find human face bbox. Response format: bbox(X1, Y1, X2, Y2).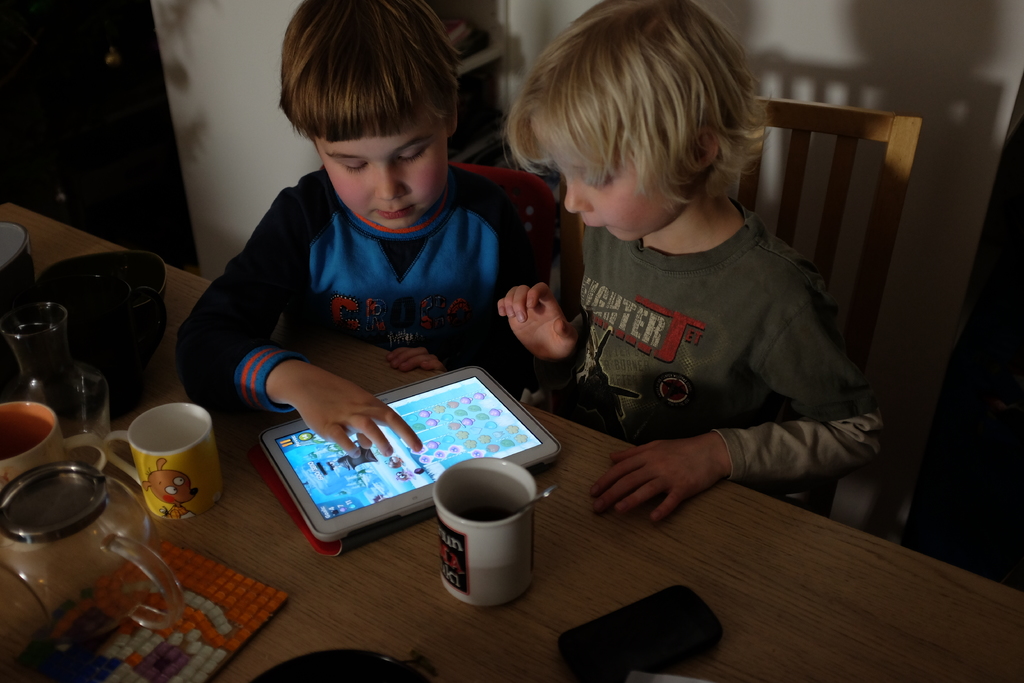
bbox(544, 122, 689, 249).
